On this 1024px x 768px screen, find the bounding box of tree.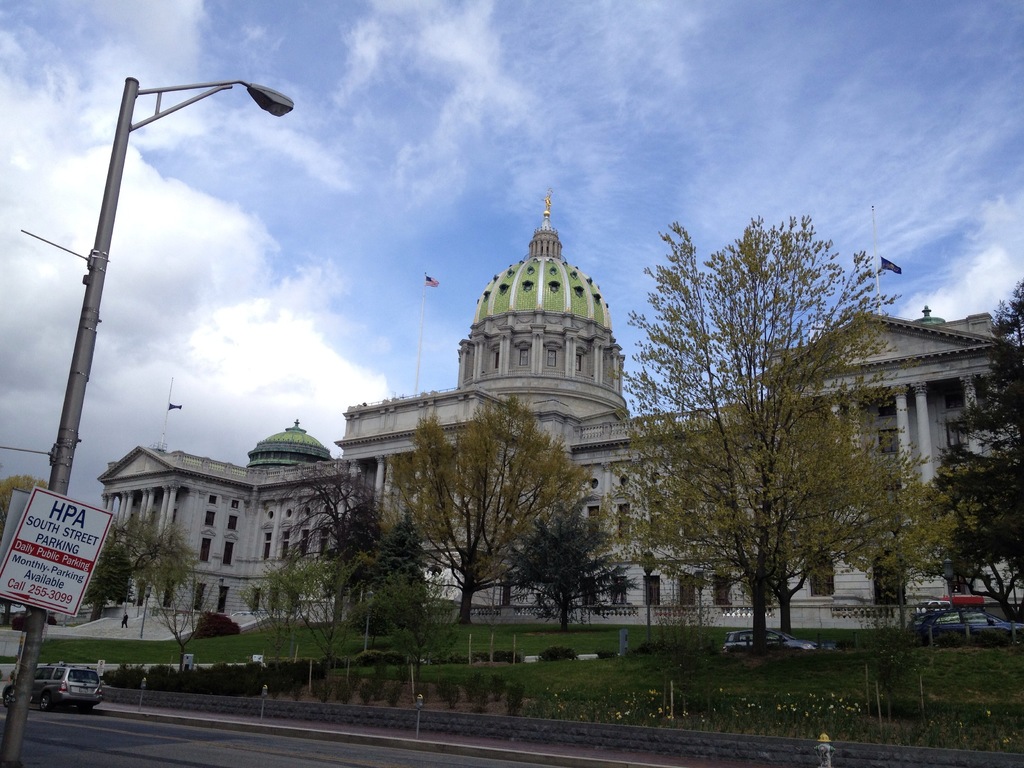
Bounding box: {"x1": 916, "y1": 276, "x2": 1023, "y2": 648}.
